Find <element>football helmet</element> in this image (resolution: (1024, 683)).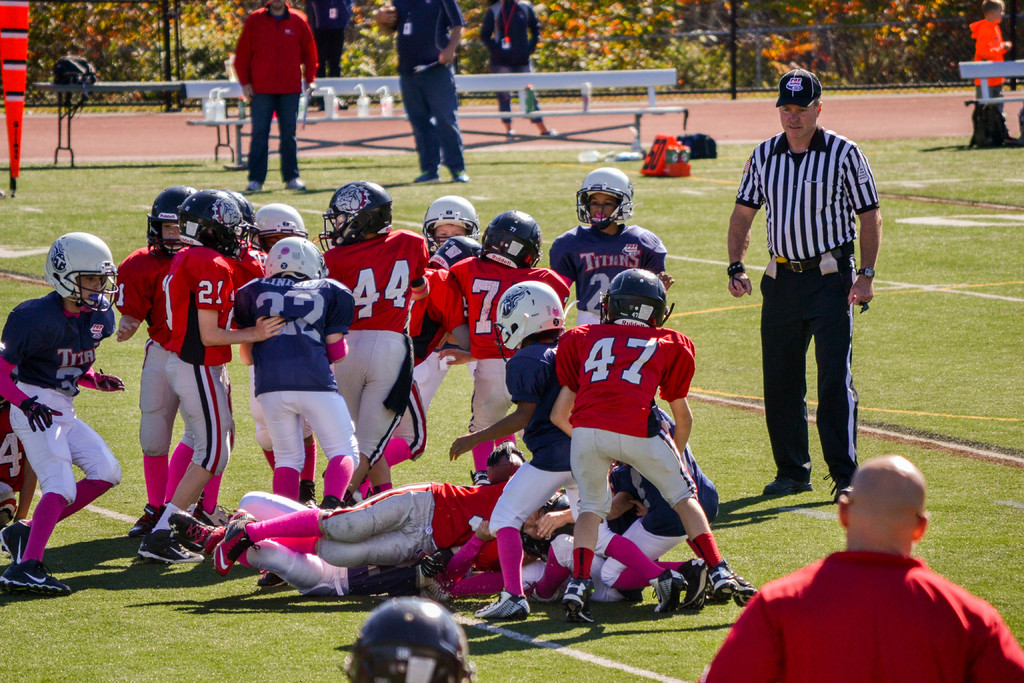
x1=143, y1=185, x2=196, y2=262.
